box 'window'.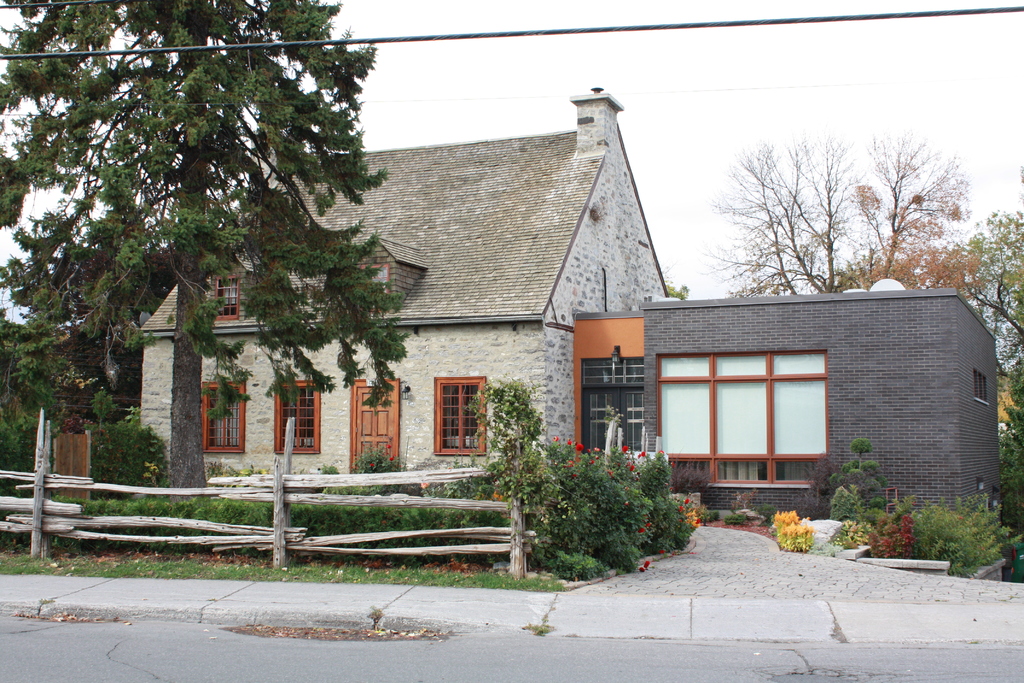
(656, 345, 838, 488).
